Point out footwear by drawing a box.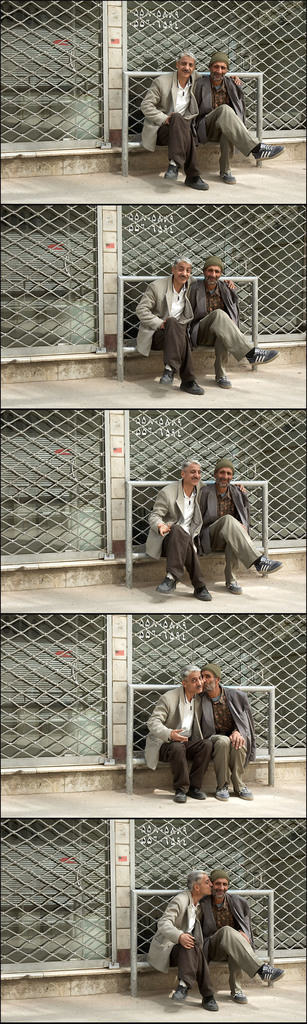
[170, 977, 189, 1005].
